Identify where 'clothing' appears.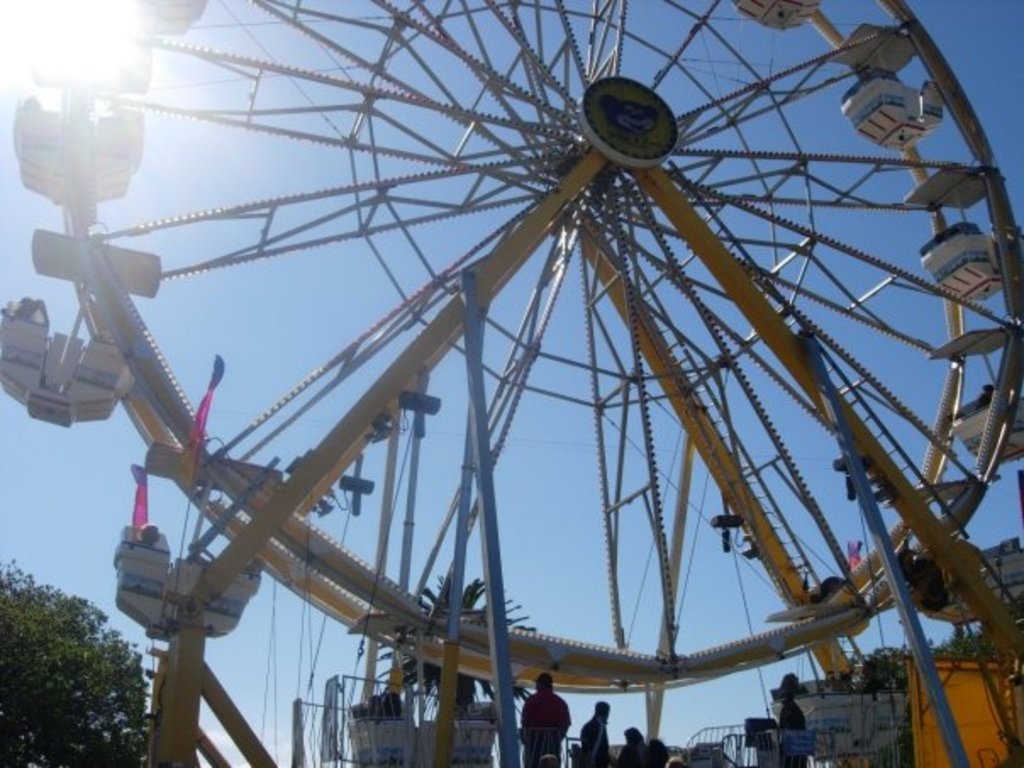
Appears at bbox(644, 743, 663, 766).
